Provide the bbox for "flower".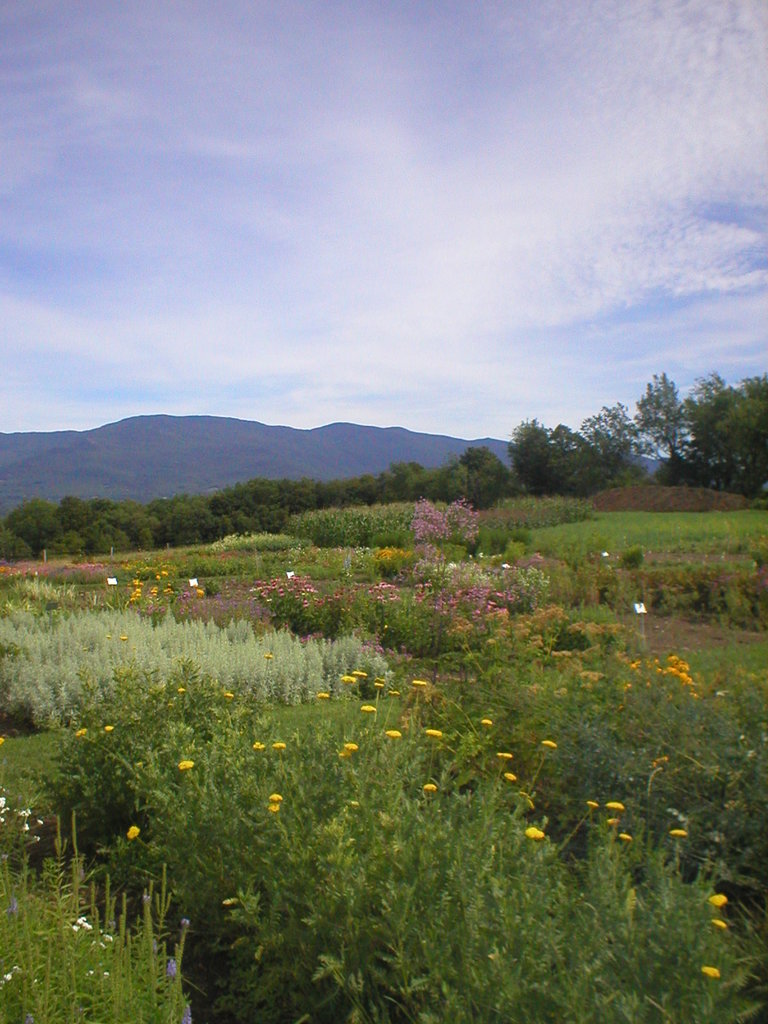
box=[701, 961, 725, 980].
